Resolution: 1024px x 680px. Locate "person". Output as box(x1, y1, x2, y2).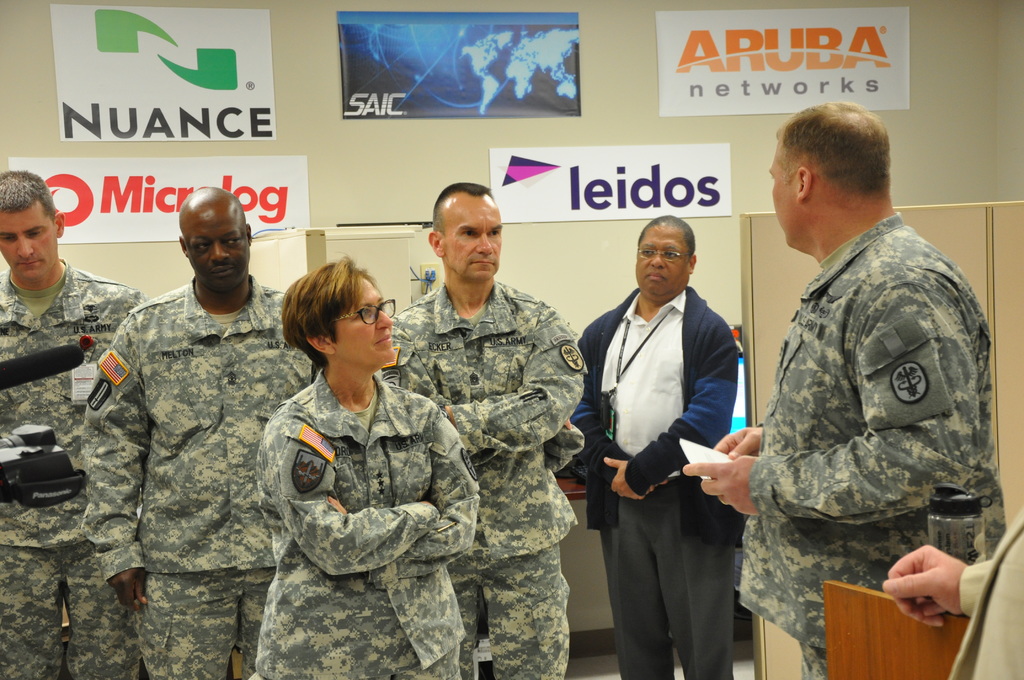
box(377, 179, 586, 679).
